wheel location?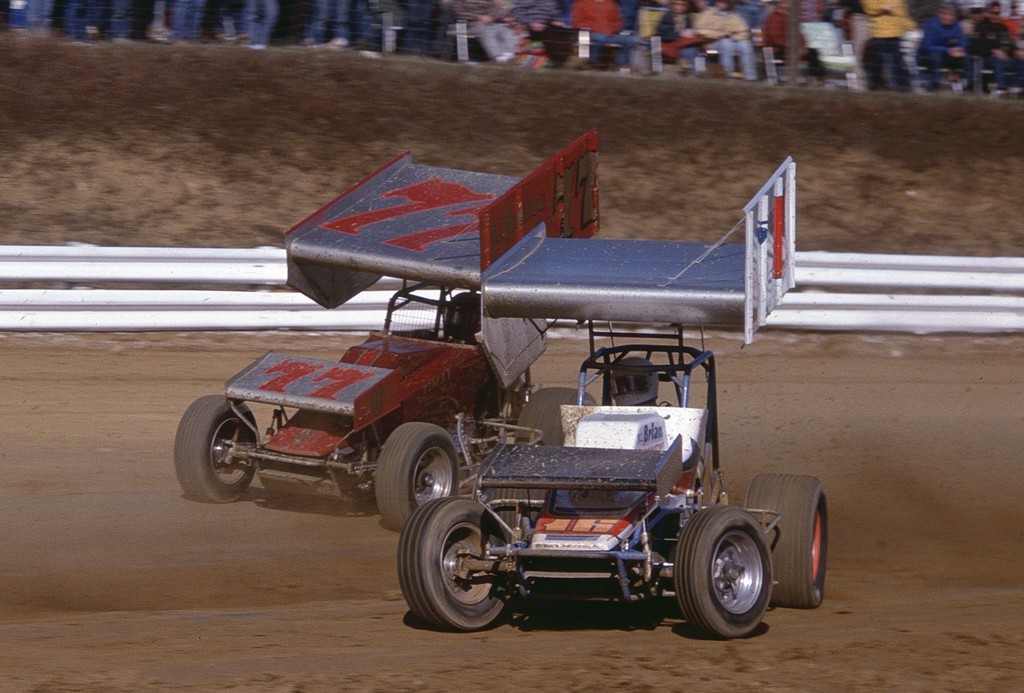
l=748, t=475, r=829, b=608
